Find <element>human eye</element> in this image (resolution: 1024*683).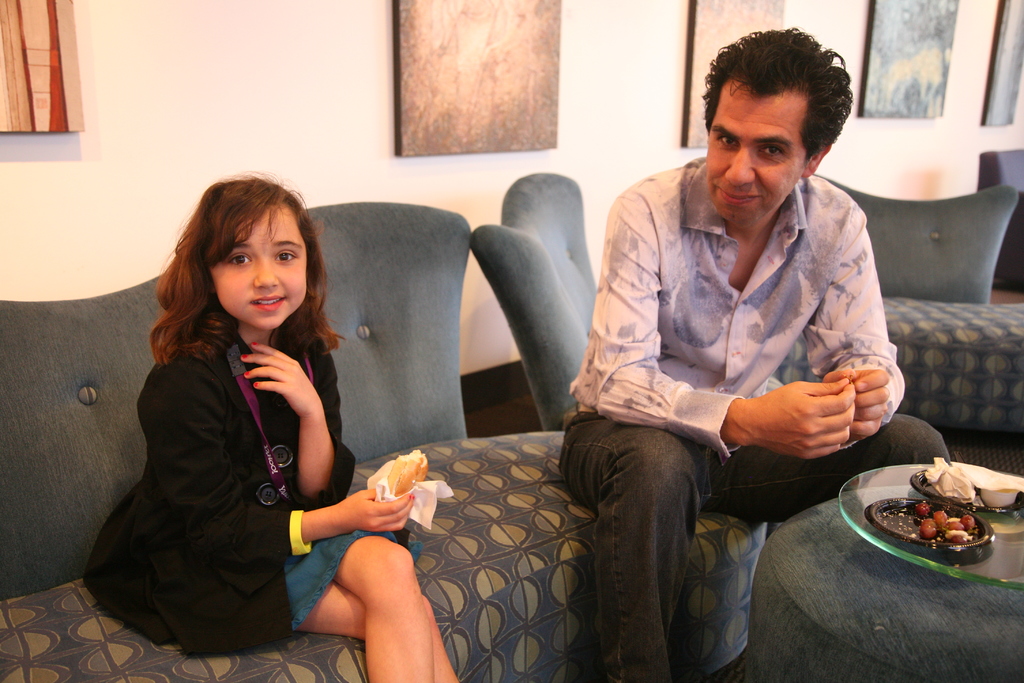
locate(710, 135, 743, 156).
